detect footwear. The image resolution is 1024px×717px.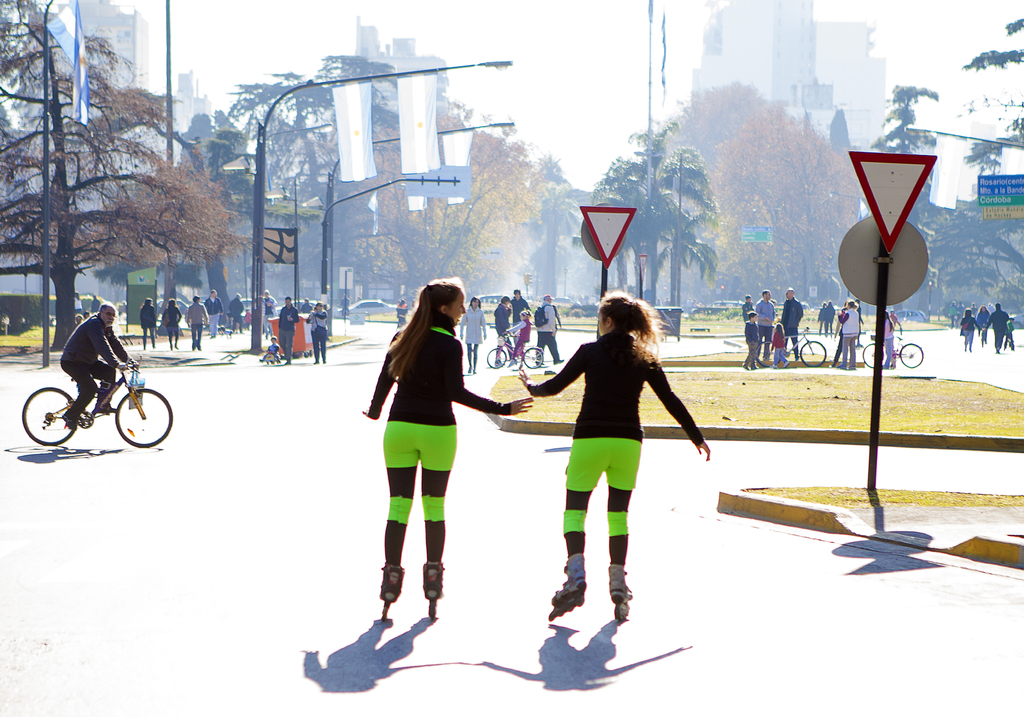
x1=555 y1=358 x2=564 y2=364.
